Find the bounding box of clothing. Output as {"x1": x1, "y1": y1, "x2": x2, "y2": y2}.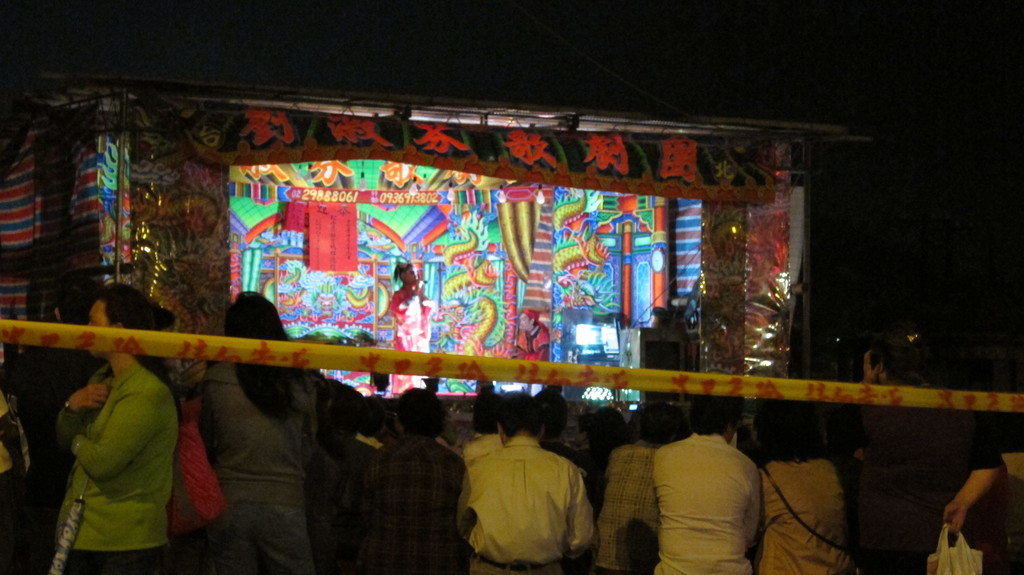
{"x1": 174, "y1": 344, "x2": 335, "y2": 574}.
